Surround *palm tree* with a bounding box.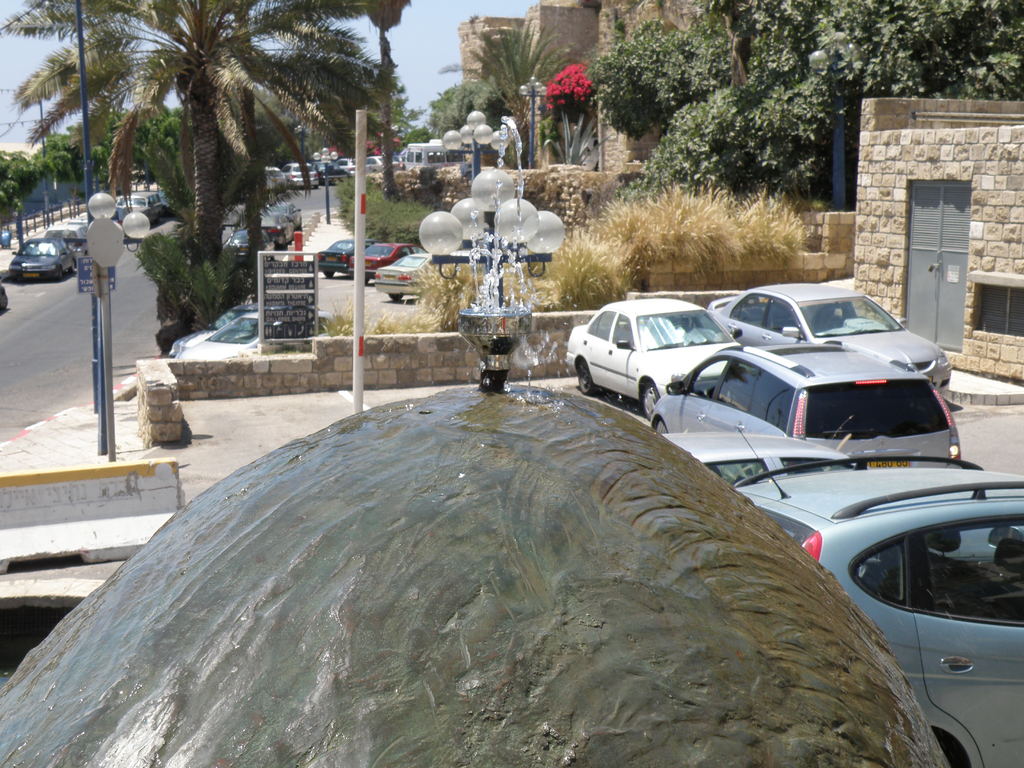
box=[24, 111, 104, 216].
